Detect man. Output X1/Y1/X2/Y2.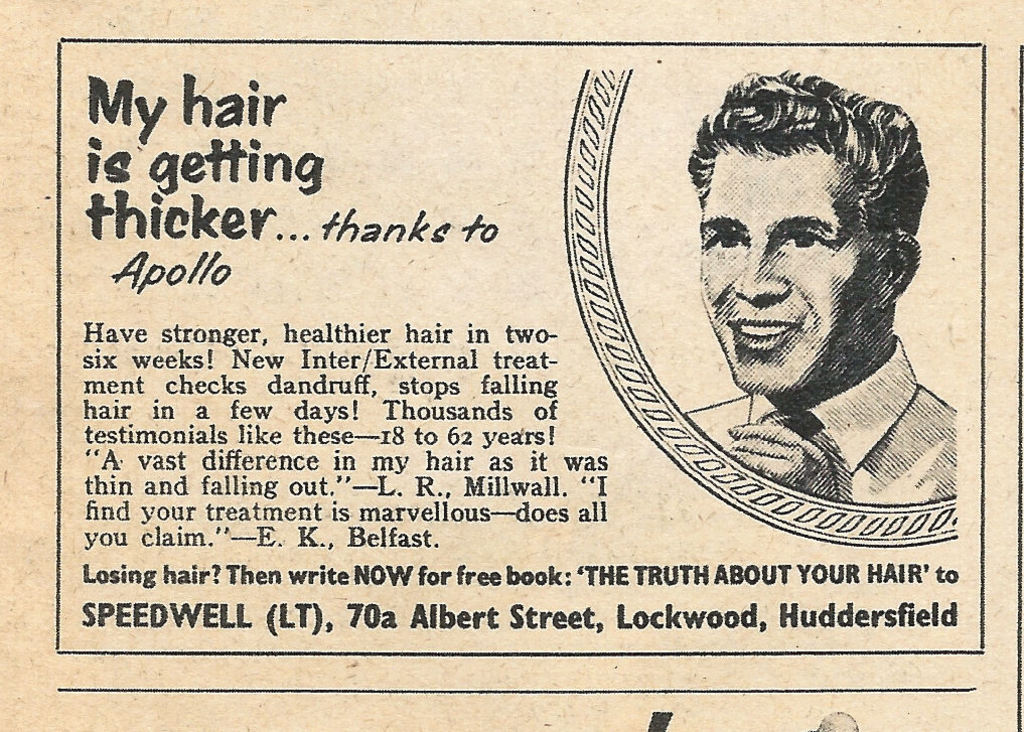
645/98/964/518.
